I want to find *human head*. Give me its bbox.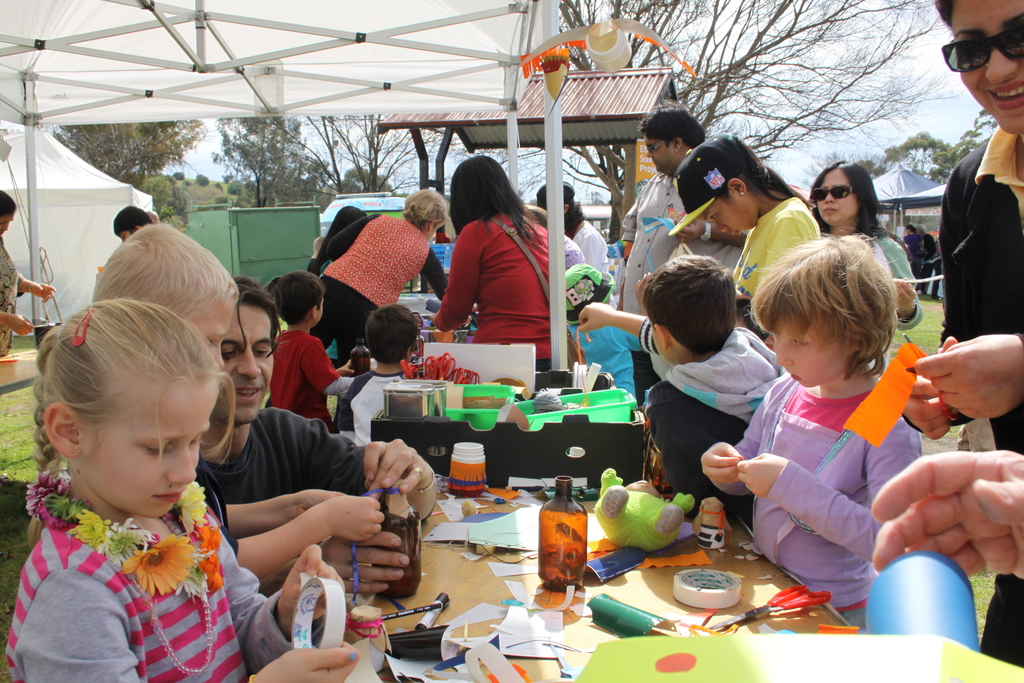
(x1=220, y1=270, x2=276, y2=428).
